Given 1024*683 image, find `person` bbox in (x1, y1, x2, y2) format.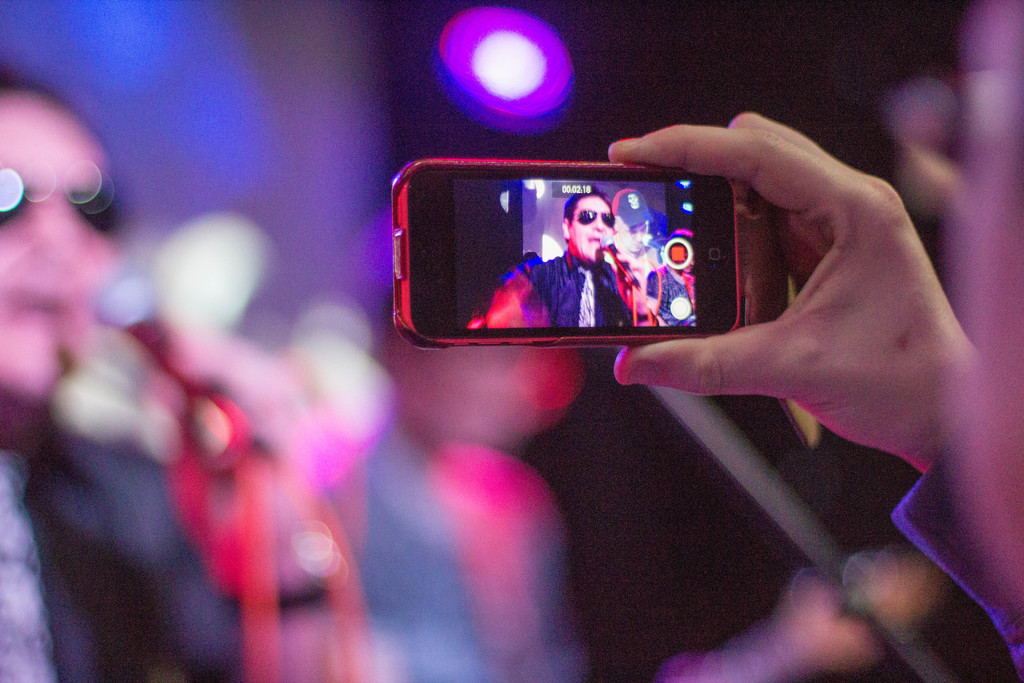
(488, 187, 657, 325).
